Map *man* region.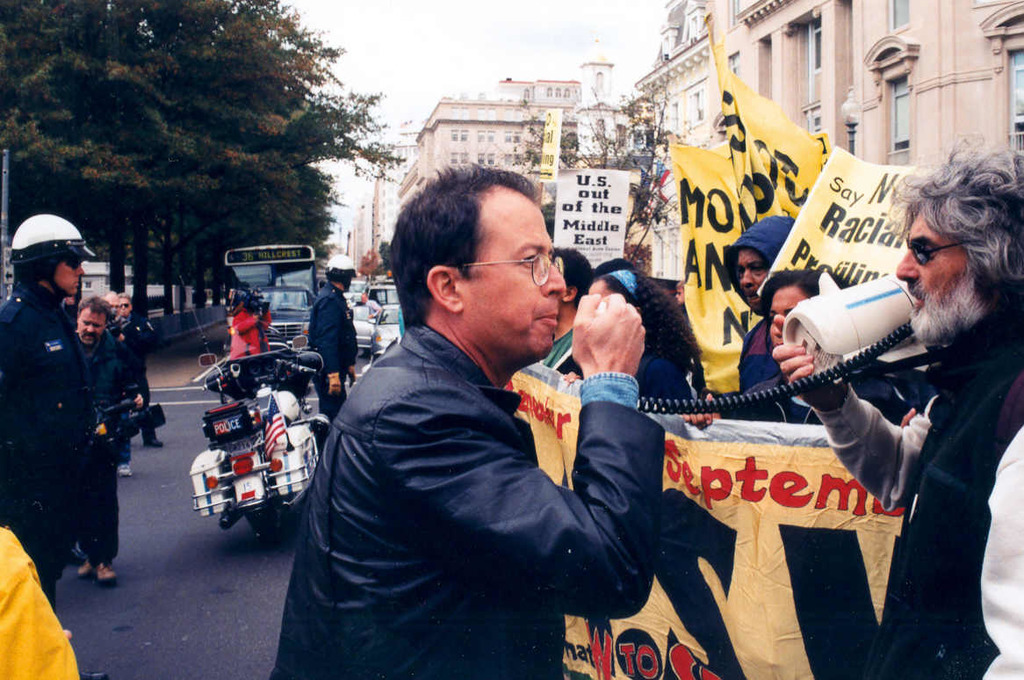
Mapped to (361,293,379,319).
